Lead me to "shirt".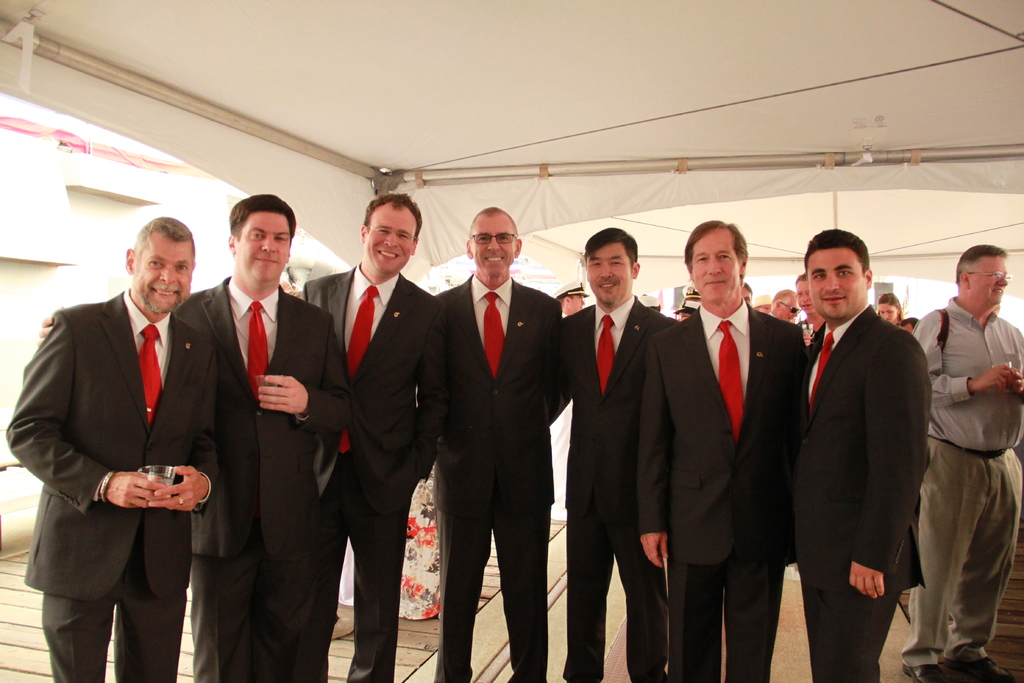
Lead to 698,300,745,397.
